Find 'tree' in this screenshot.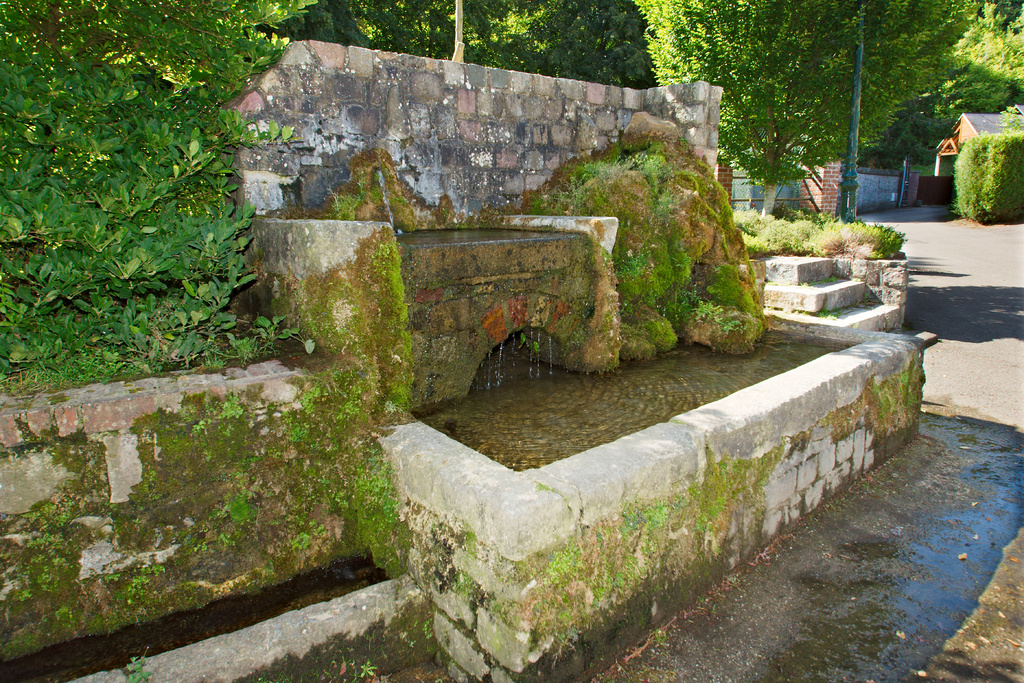
The bounding box for 'tree' is crop(627, 0, 983, 210).
